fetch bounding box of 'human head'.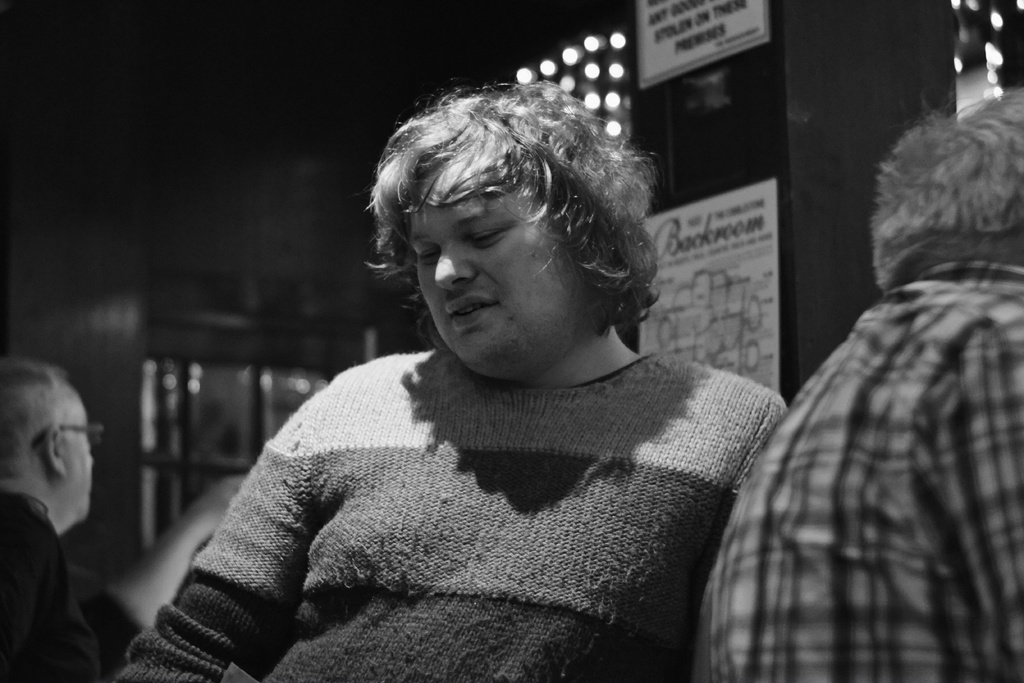
Bbox: Rect(0, 357, 108, 533).
